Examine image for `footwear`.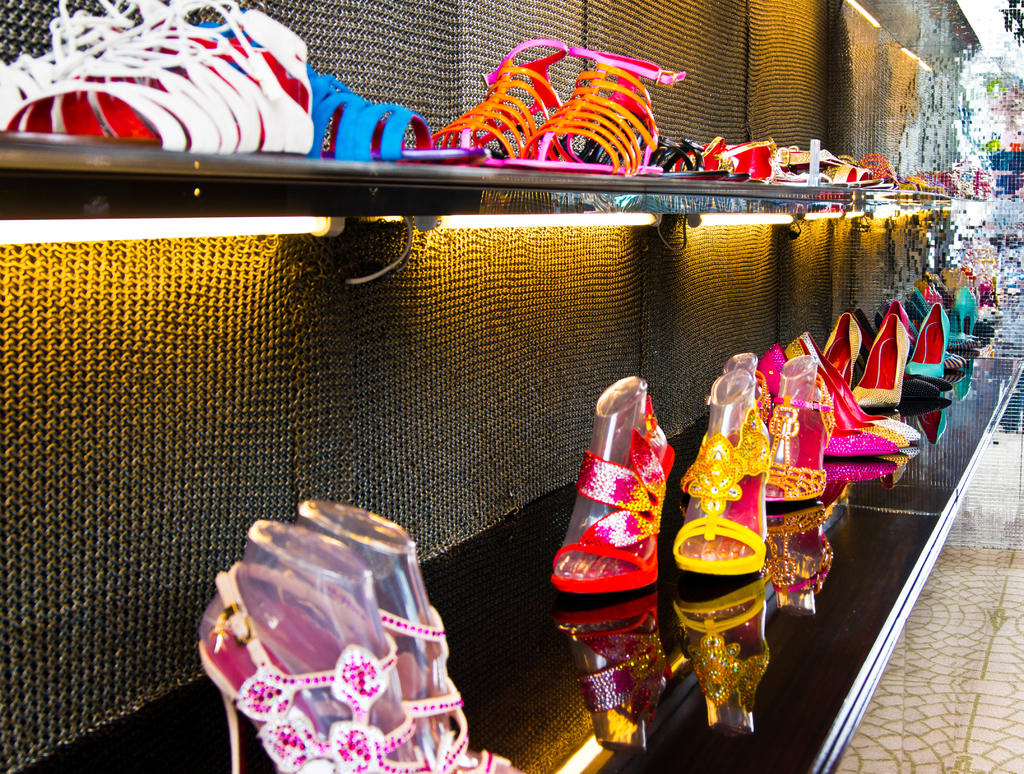
Examination result: <region>888, 157, 915, 197</region>.
